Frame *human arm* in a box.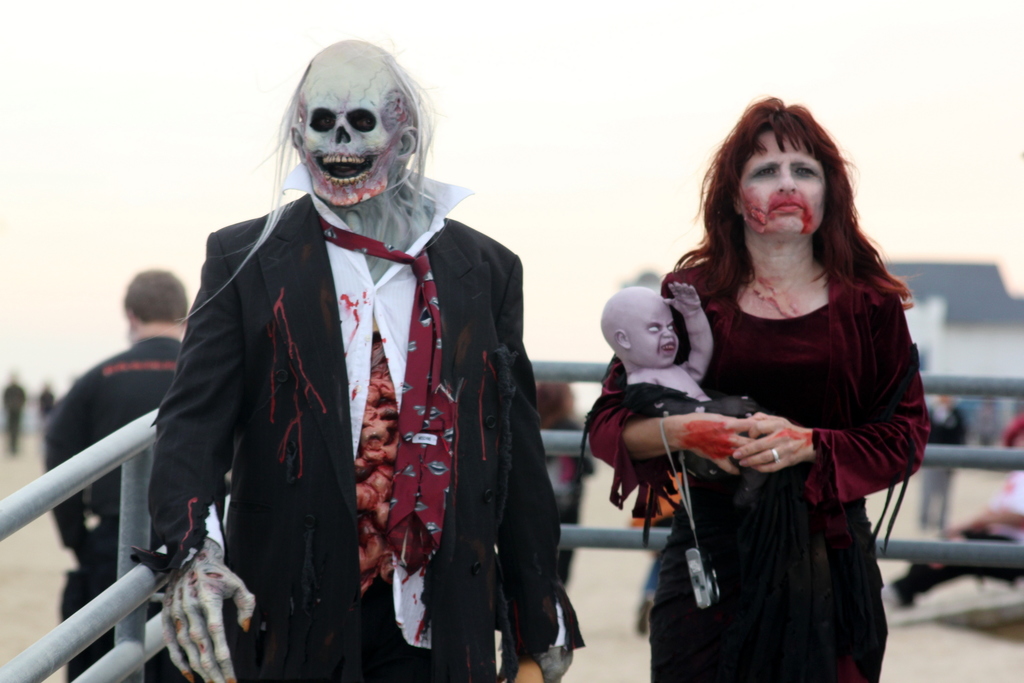
locate(659, 277, 714, 383).
